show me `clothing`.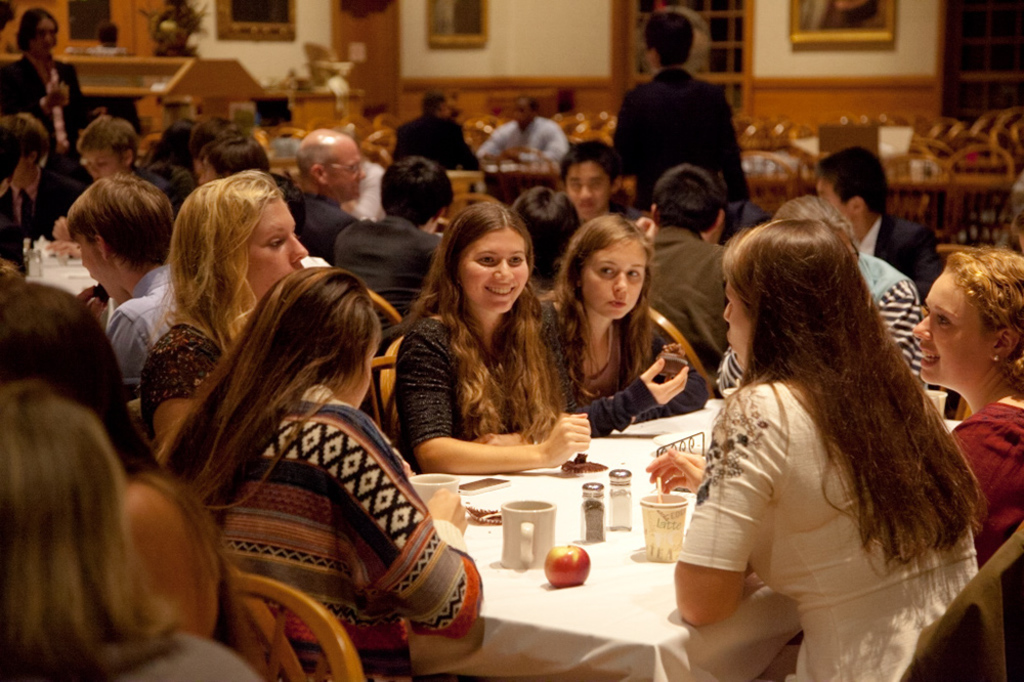
`clothing` is here: pyautogui.locateOnScreen(644, 236, 730, 390).
